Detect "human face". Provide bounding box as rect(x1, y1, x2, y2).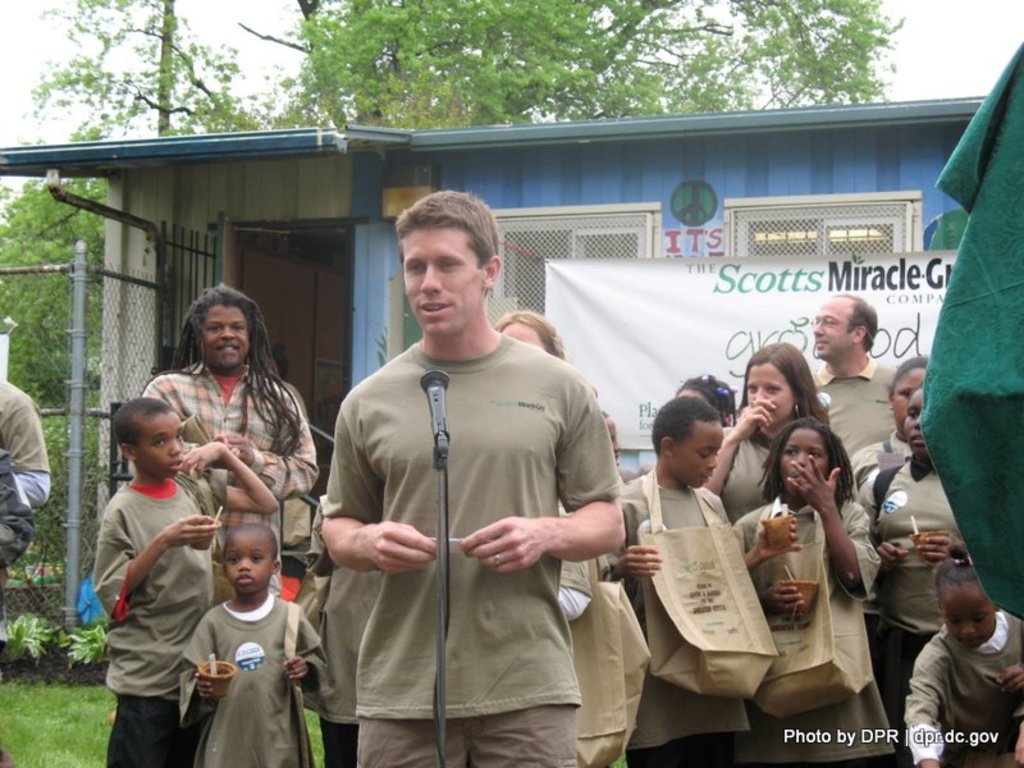
rect(403, 229, 479, 344).
